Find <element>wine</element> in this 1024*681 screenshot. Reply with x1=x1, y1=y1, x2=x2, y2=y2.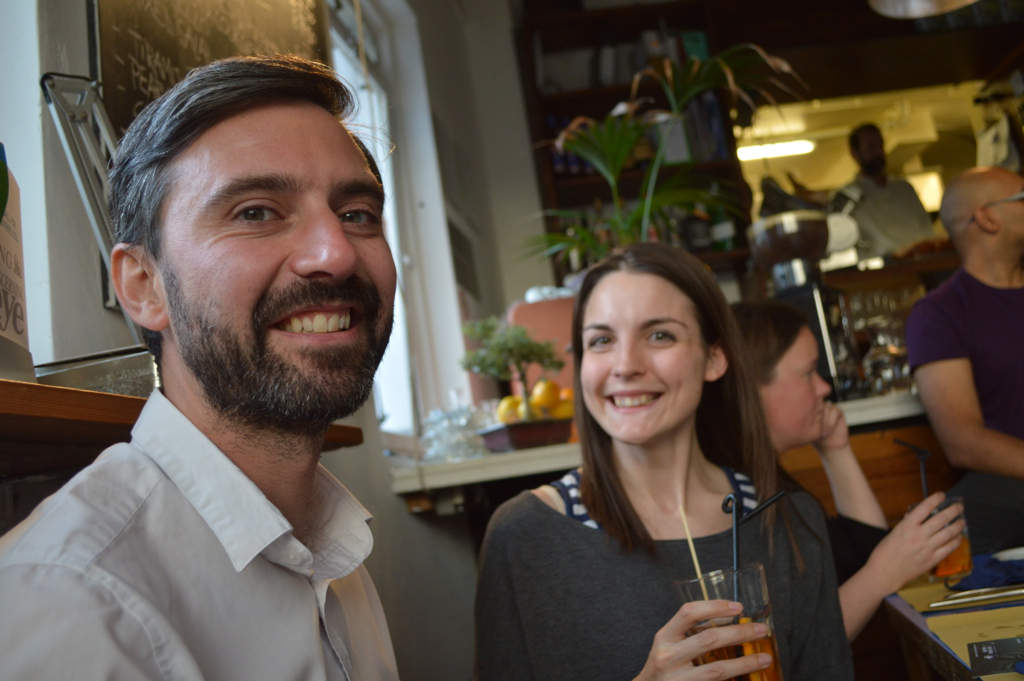
x1=933, y1=531, x2=971, y2=581.
